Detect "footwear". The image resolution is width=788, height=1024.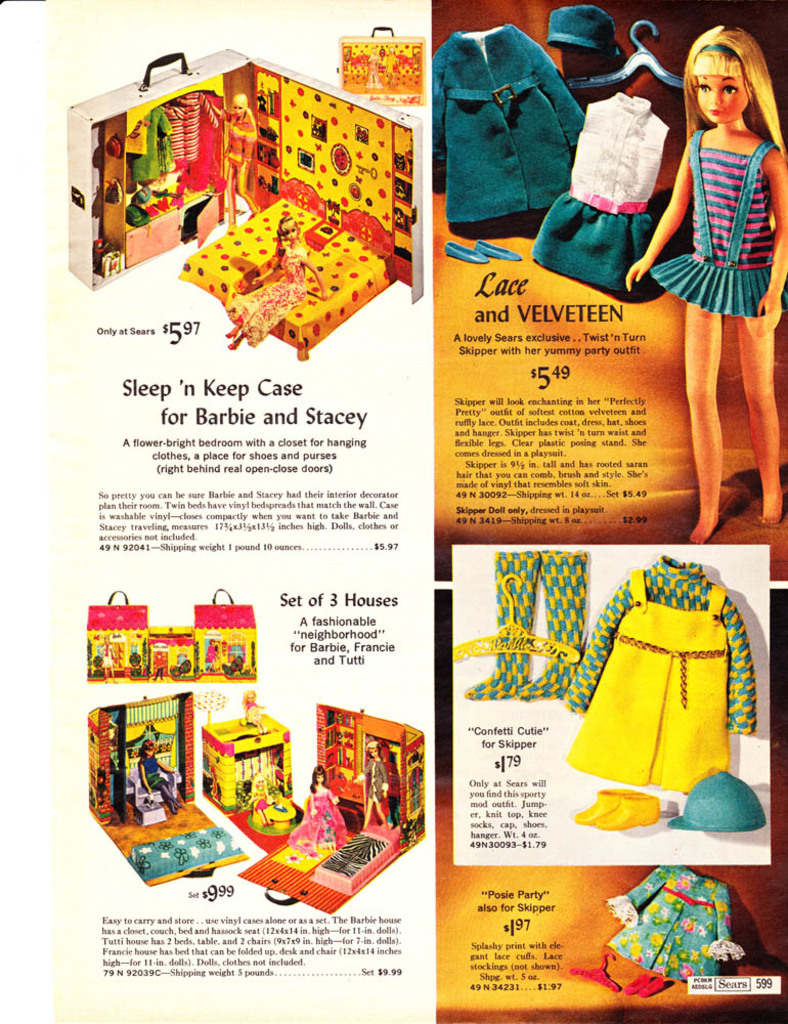
{"x1": 596, "y1": 793, "x2": 658, "y2": 839}.
